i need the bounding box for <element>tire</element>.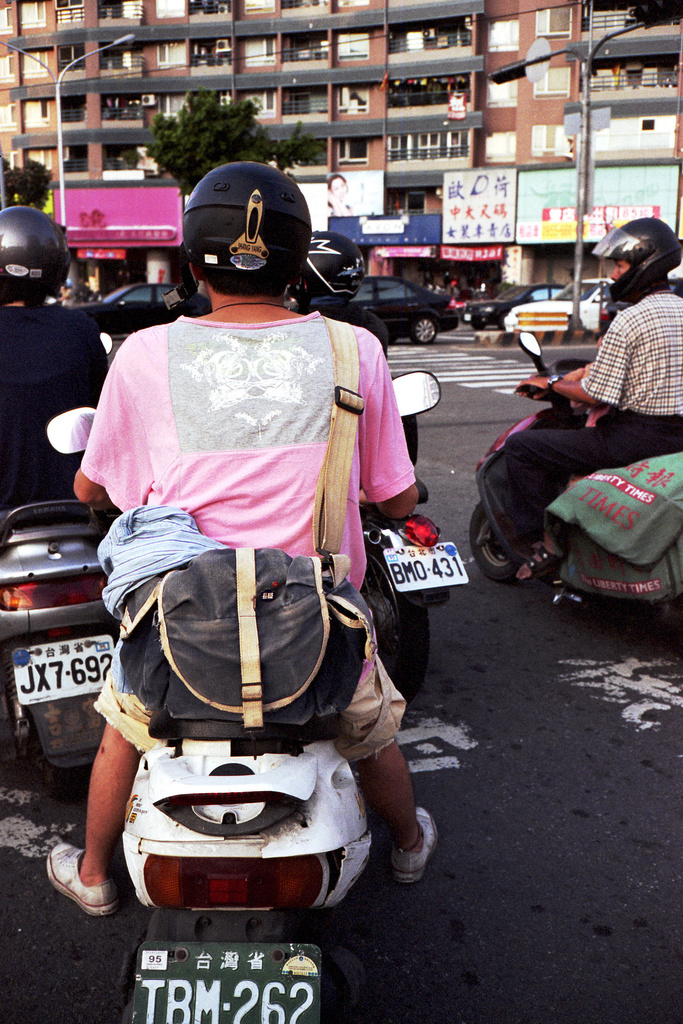
Here it is: [left=2, top=648, right=89, bottom=803].
